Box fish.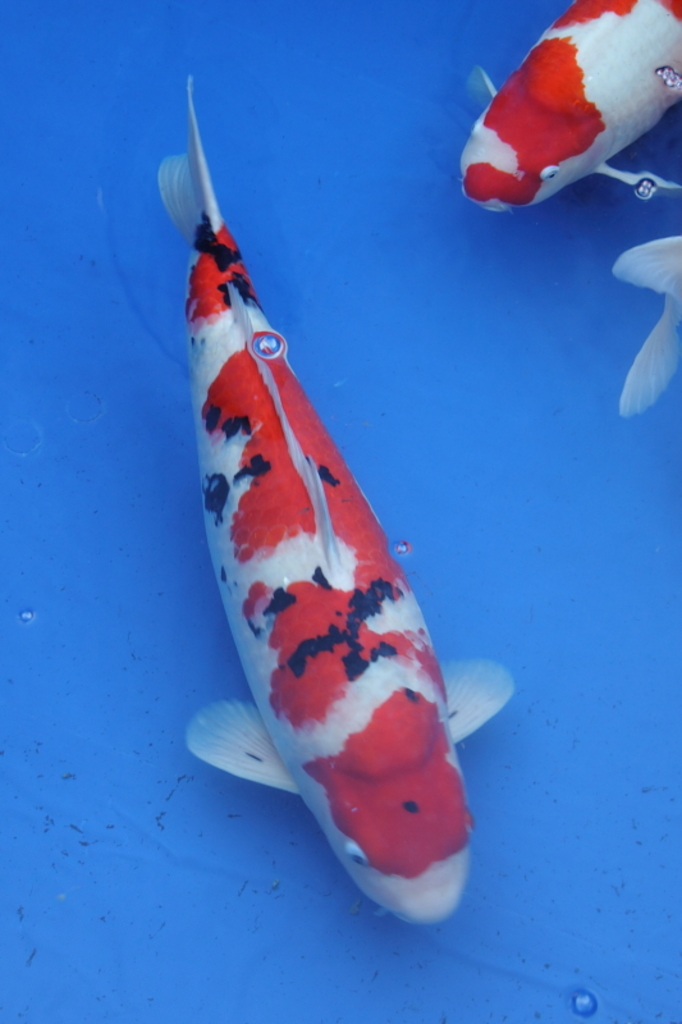
[173, 200, 491, 948].
